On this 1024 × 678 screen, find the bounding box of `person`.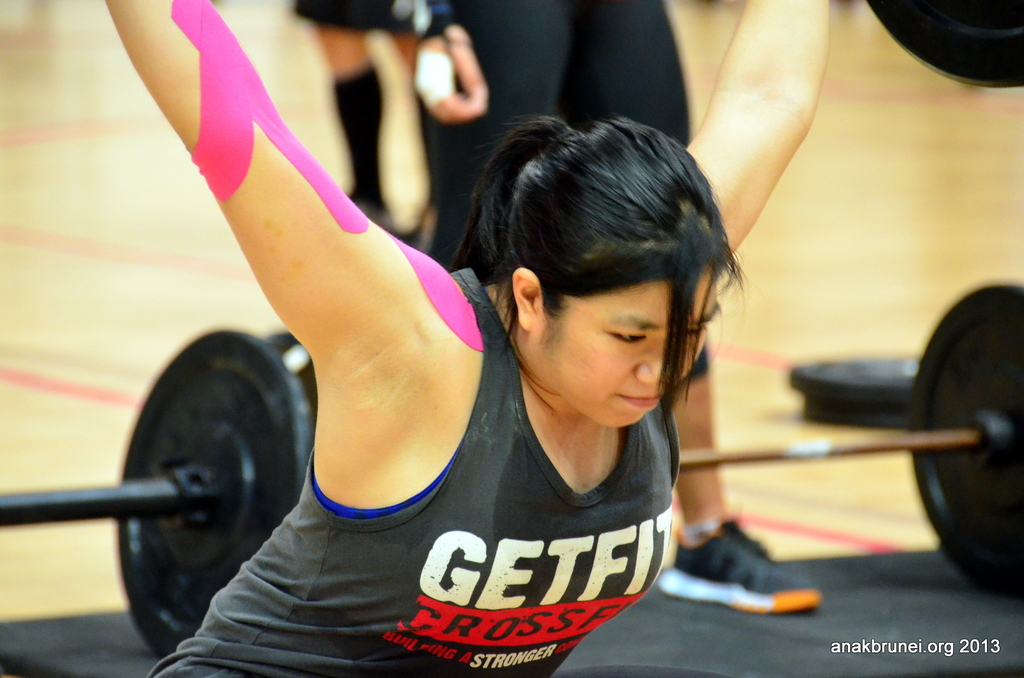
Bounding box: {"x1": 413, "y1": 0, "x2": 824, "y2": 618}.
